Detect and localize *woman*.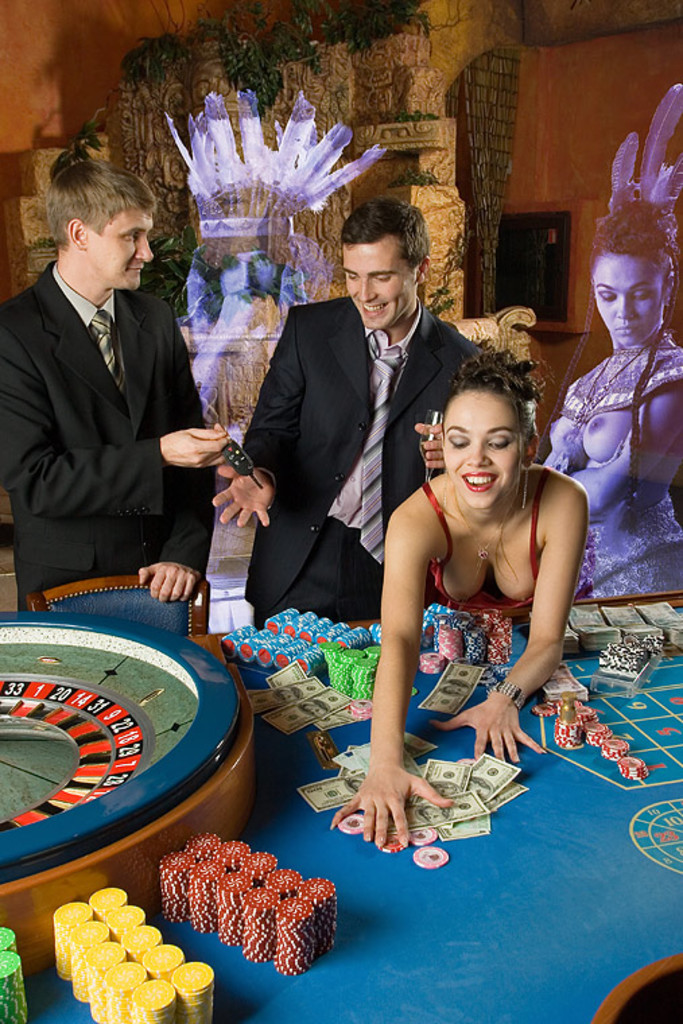
Localized at bbox=(357, 333, 601, 807).
